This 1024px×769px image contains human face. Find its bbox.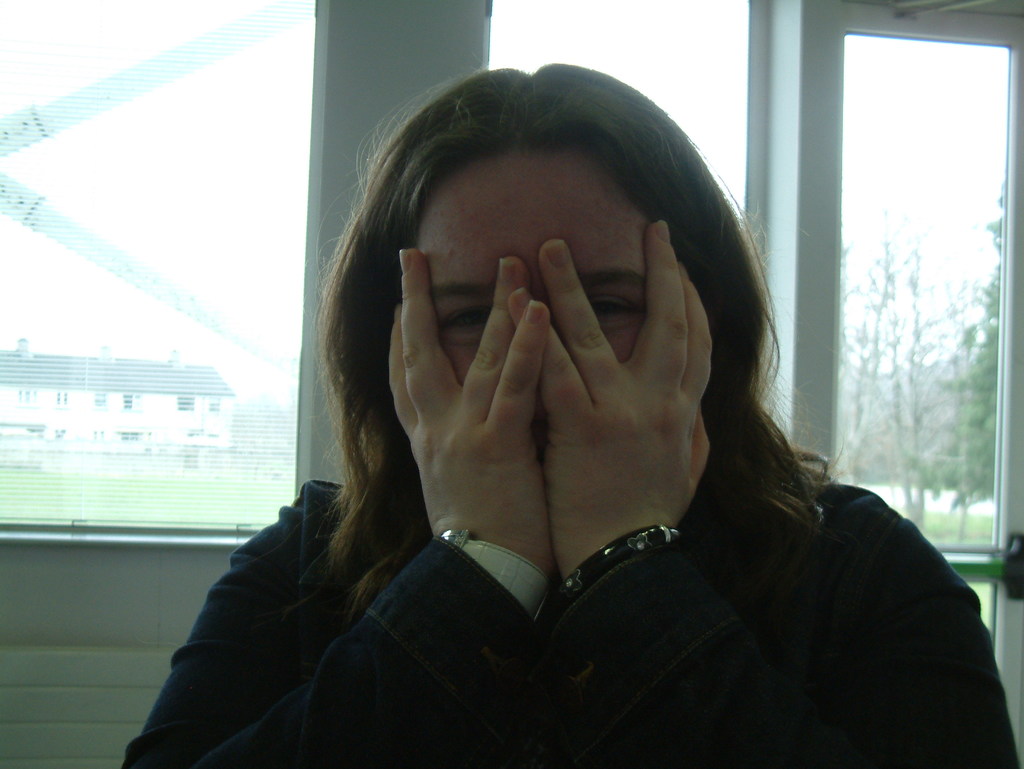
detection(409, 142, 654, 459).
